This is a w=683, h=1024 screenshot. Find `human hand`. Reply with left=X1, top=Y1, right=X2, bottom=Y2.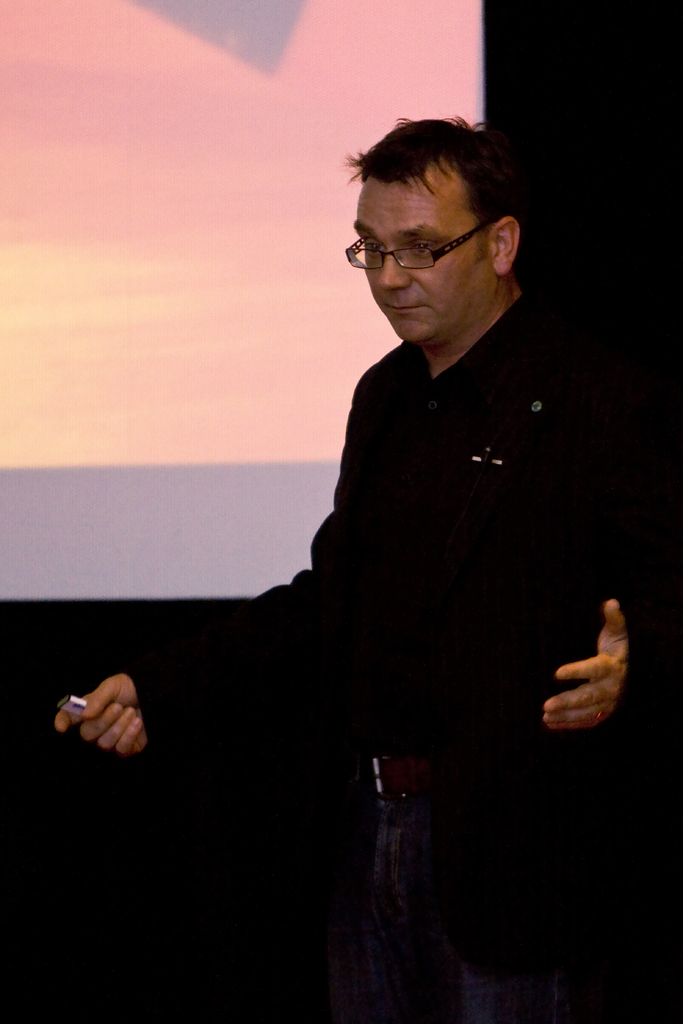
left=542, top=599, right=631, bottom=732.
